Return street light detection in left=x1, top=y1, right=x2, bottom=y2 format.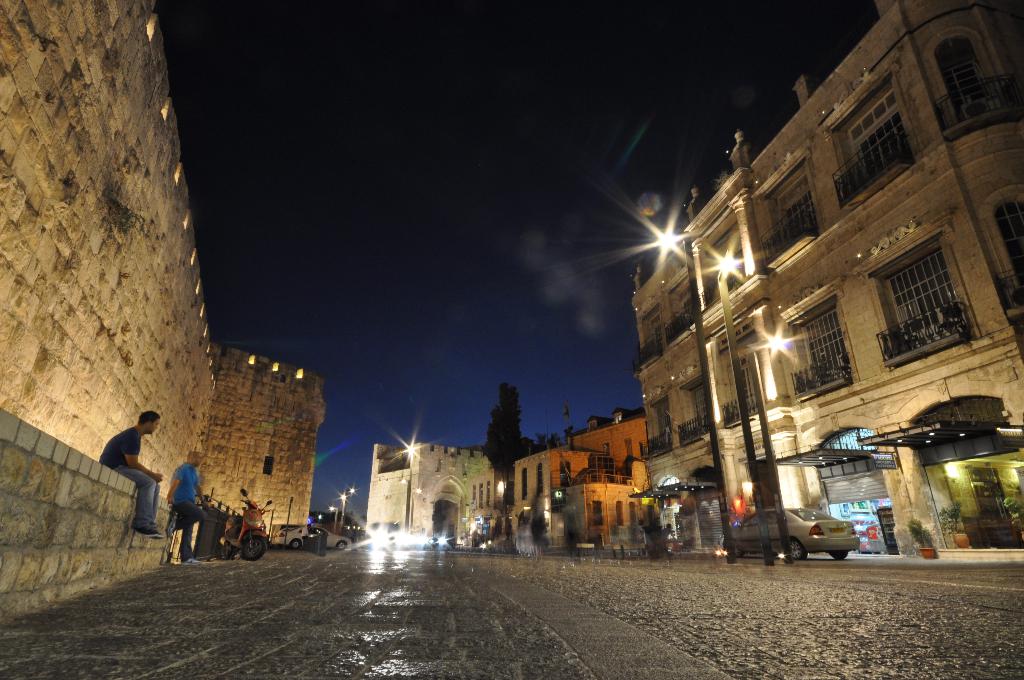
left=748, top=329, right=792, bottom=565.
